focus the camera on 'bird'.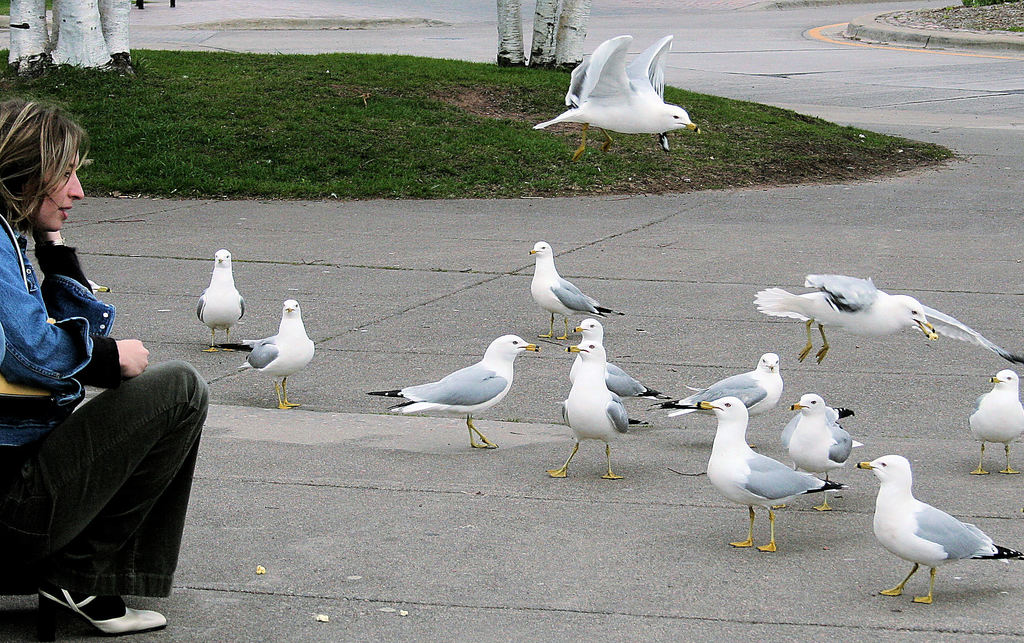
Focus region: crop(568, 316, 669, 405).
